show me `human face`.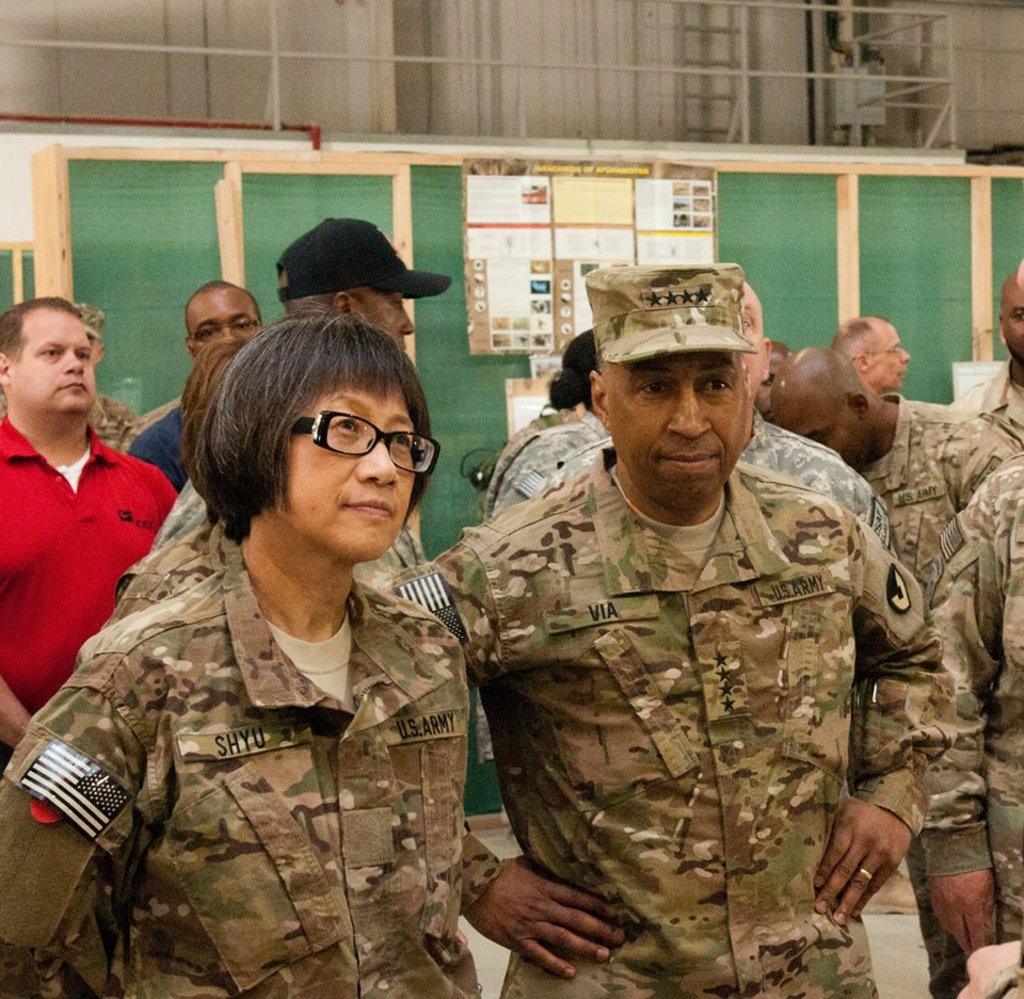
`human face` is here: (x1=738, y1=302, x2=762, y2=399).
